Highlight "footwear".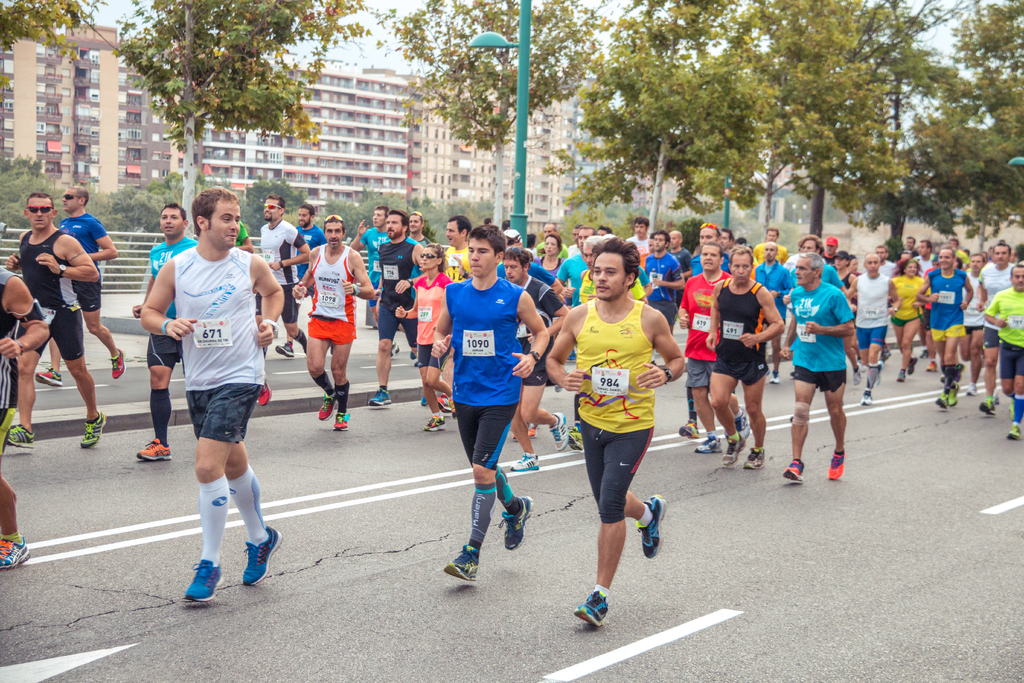
Highlighted region: rect(496, 498, 532, 550).
